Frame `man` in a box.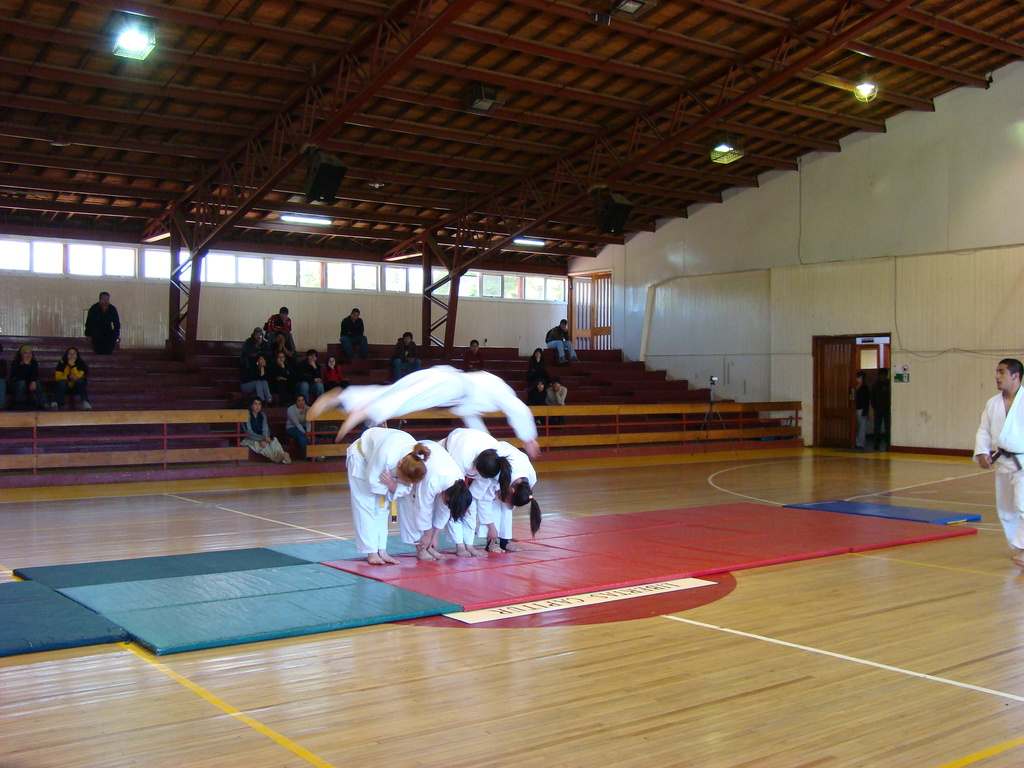
pyautogui.locateOnScreen(391, 331, 423, 381).
